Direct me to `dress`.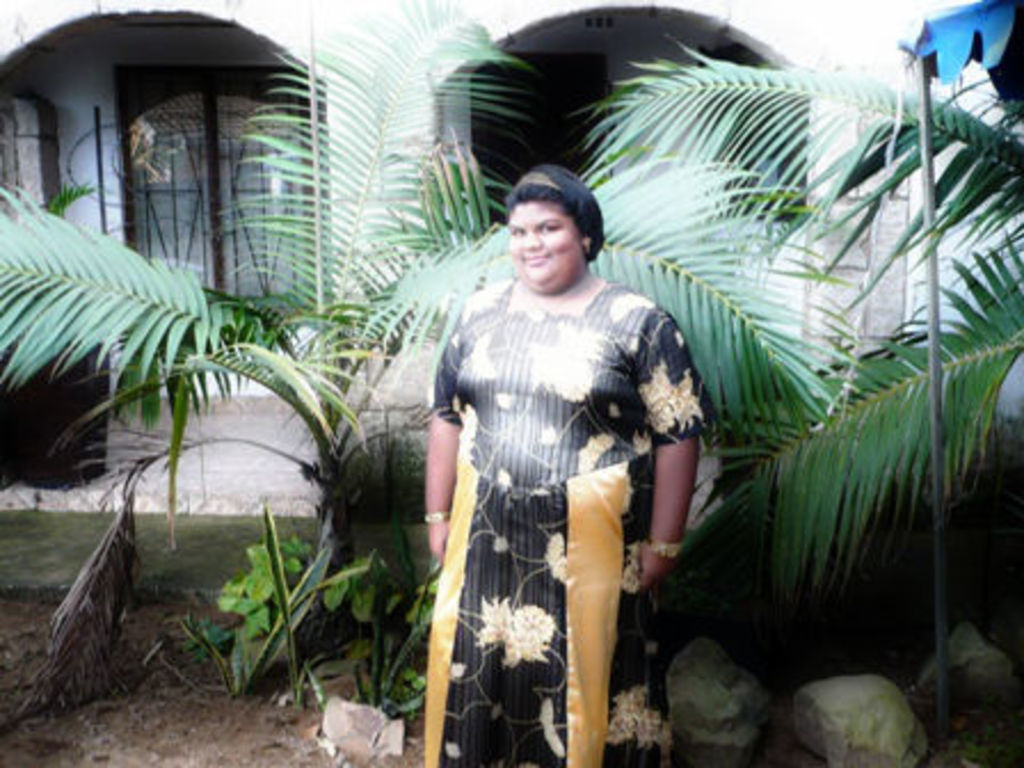
Direction: [x1=427, y1=279, x2=722, y2=761].
